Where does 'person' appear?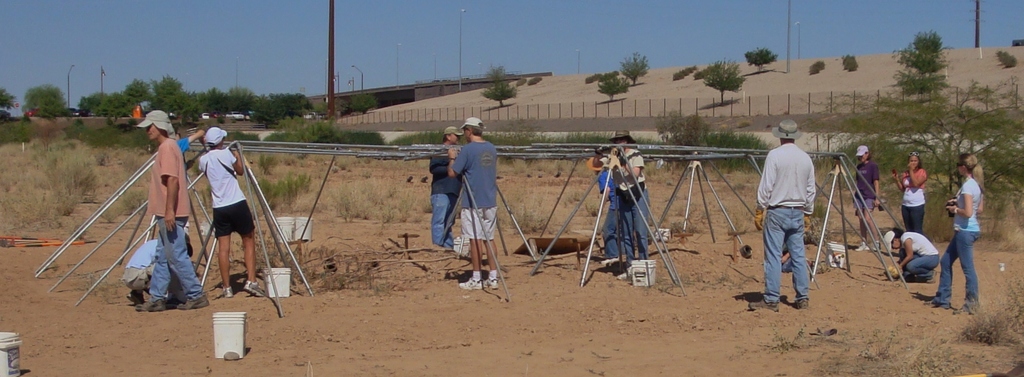
Appears at bbox=(888, 152, 926, 235).
